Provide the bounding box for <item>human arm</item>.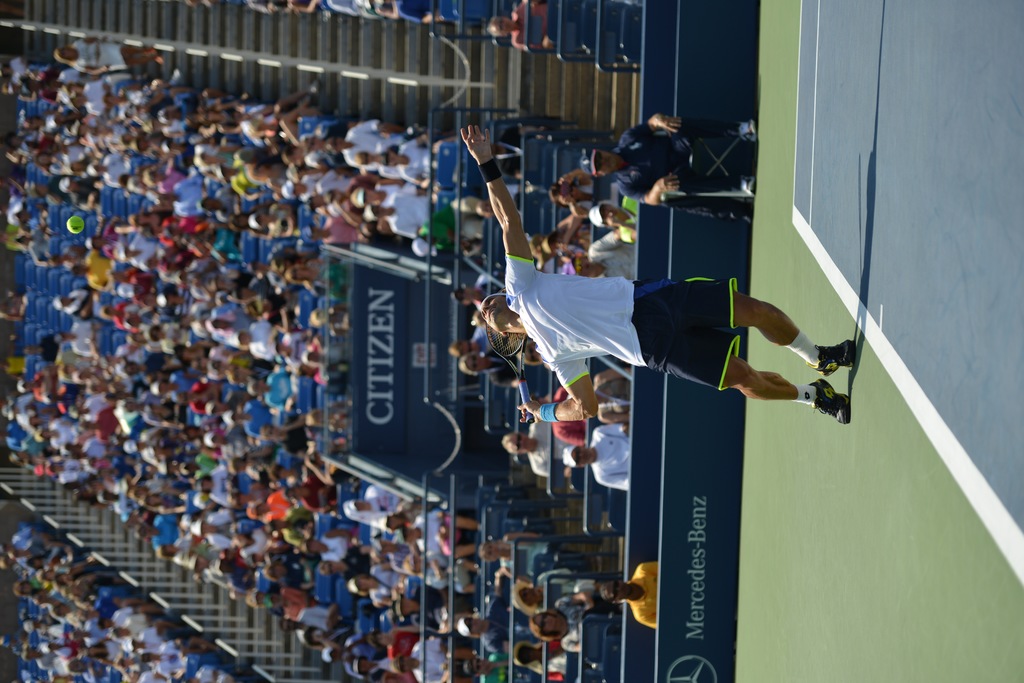
<region>570, 204, 593, 220</region>.
